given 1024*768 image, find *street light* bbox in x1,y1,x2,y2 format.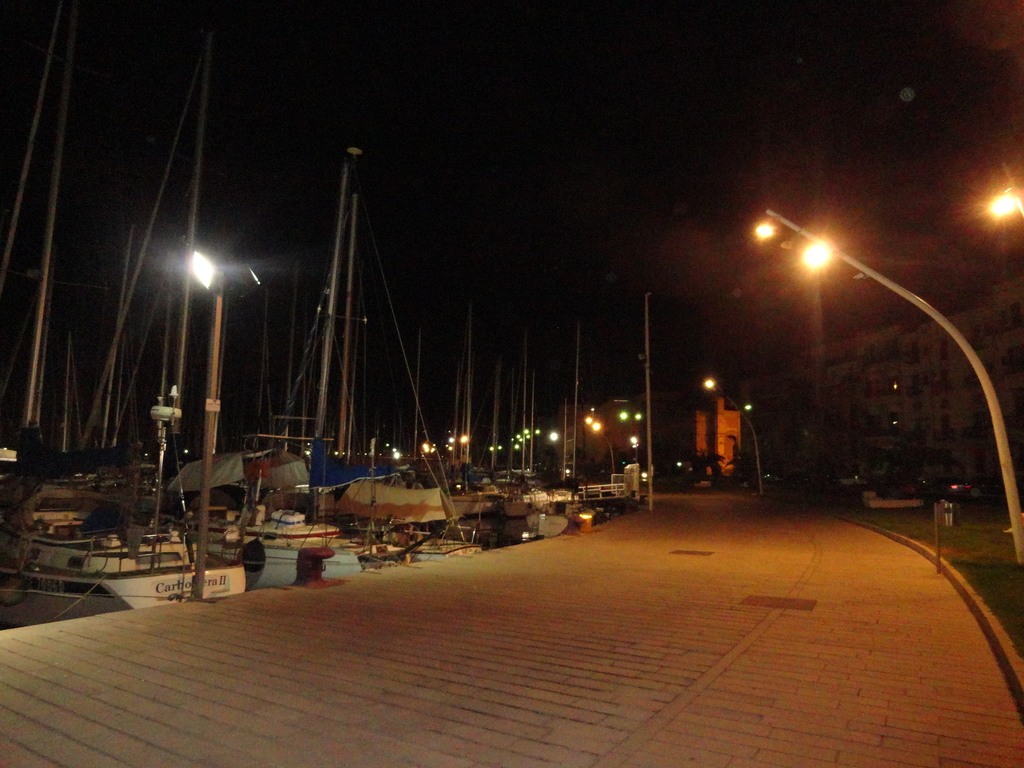
189,252,267,601.
